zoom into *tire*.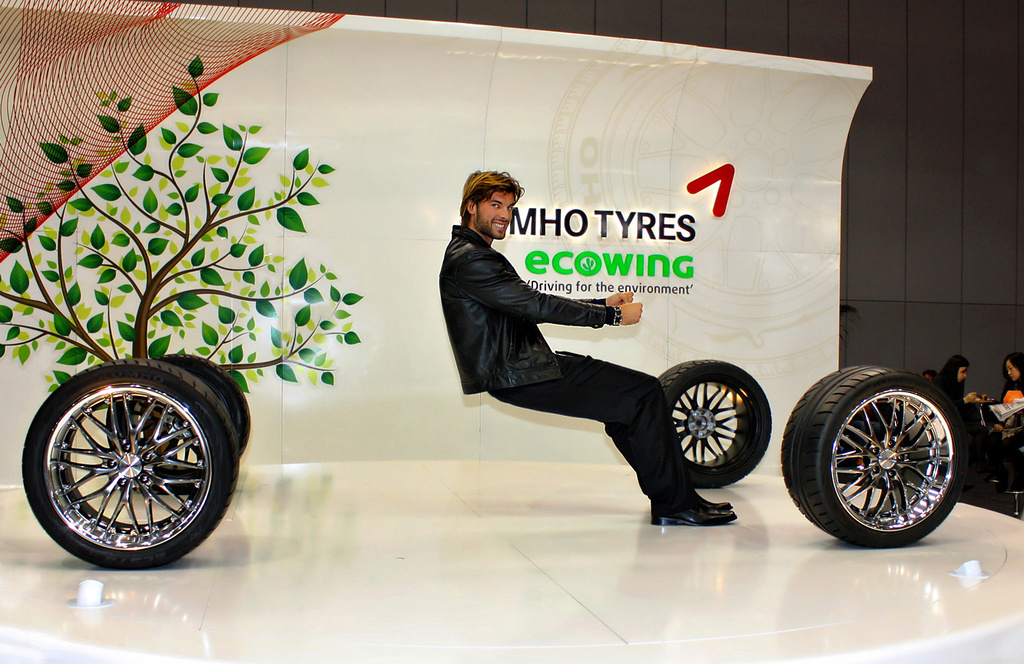
Zoom target: (108, 355, 247, 496).
